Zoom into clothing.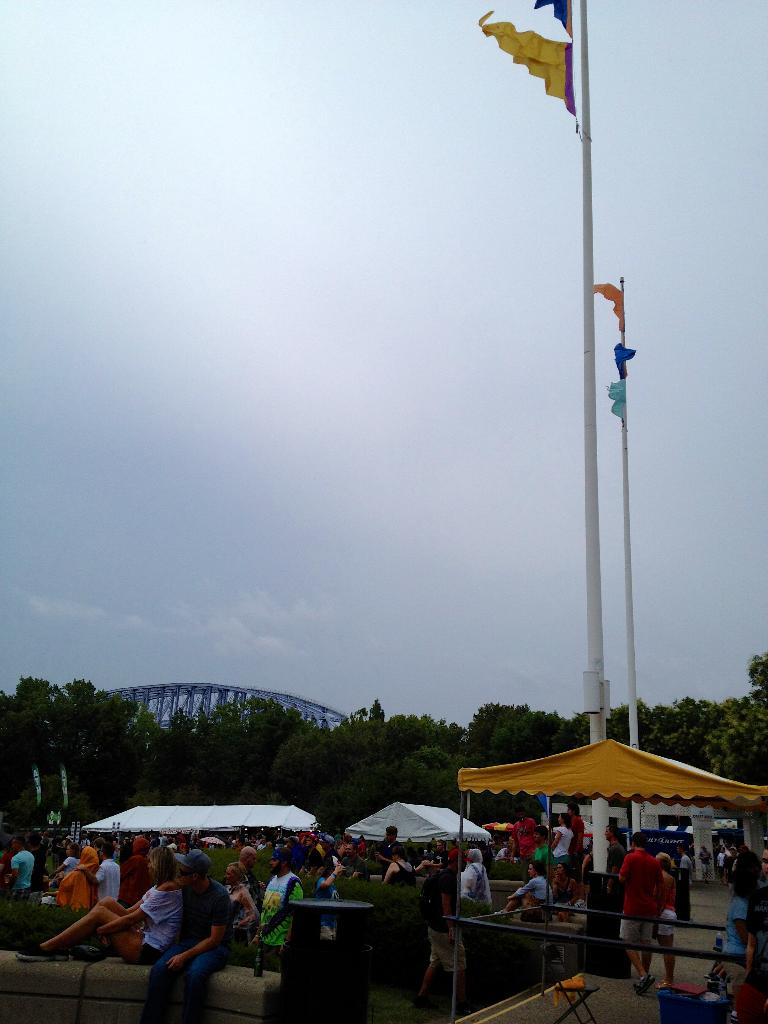
Zoom target: bbox=(255, 864, 301, 964).
